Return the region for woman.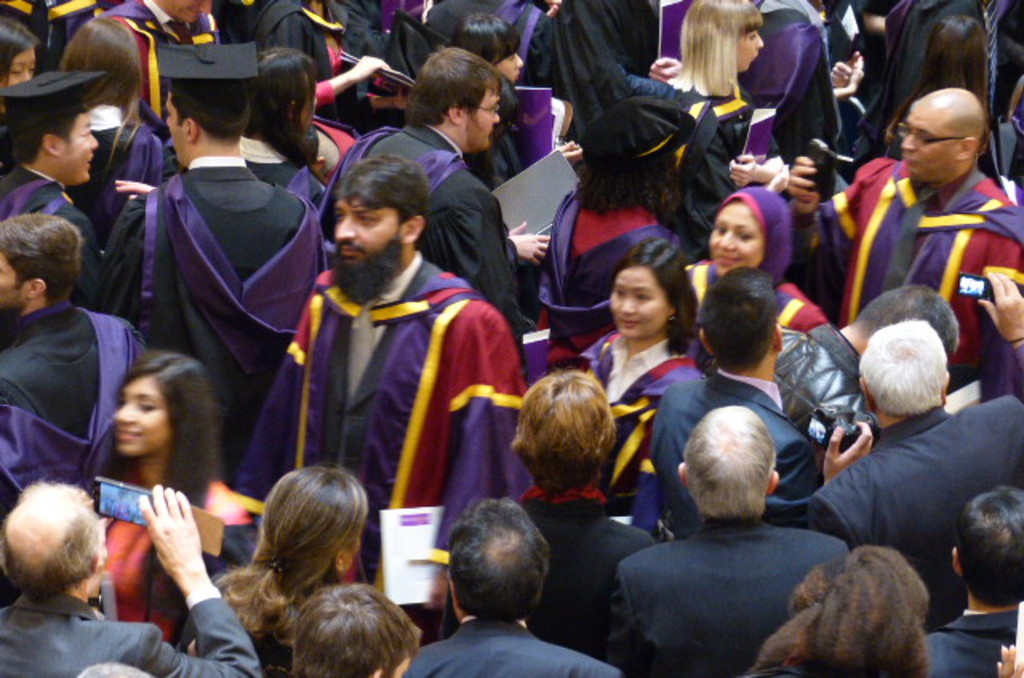
<region>680, 185, 838, 366</region>.
